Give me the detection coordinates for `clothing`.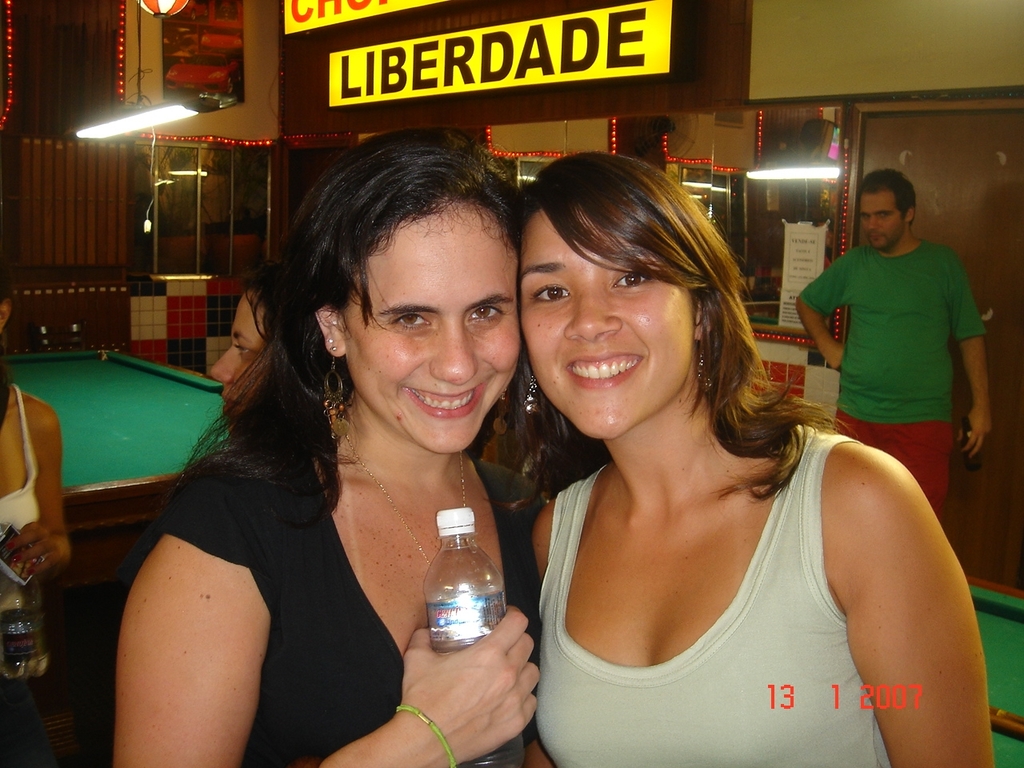
bbox(537, 434, 894, 767).
